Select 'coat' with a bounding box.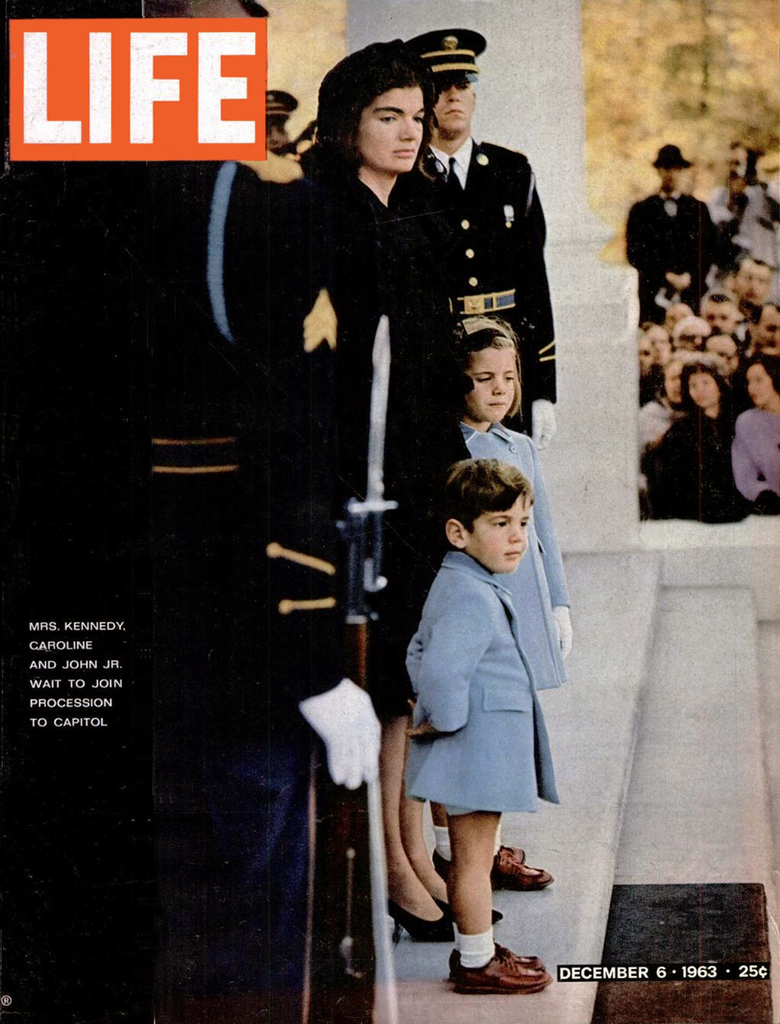
bbox=[631, 392, 681, 491].
